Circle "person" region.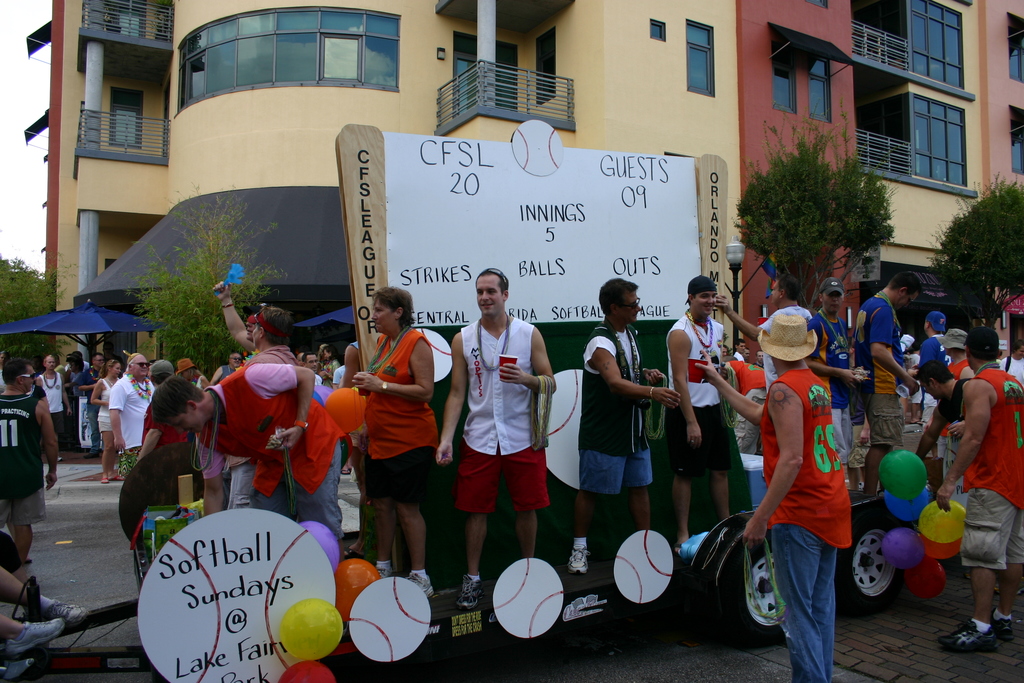
Region: 449, 272, 525, 569.
